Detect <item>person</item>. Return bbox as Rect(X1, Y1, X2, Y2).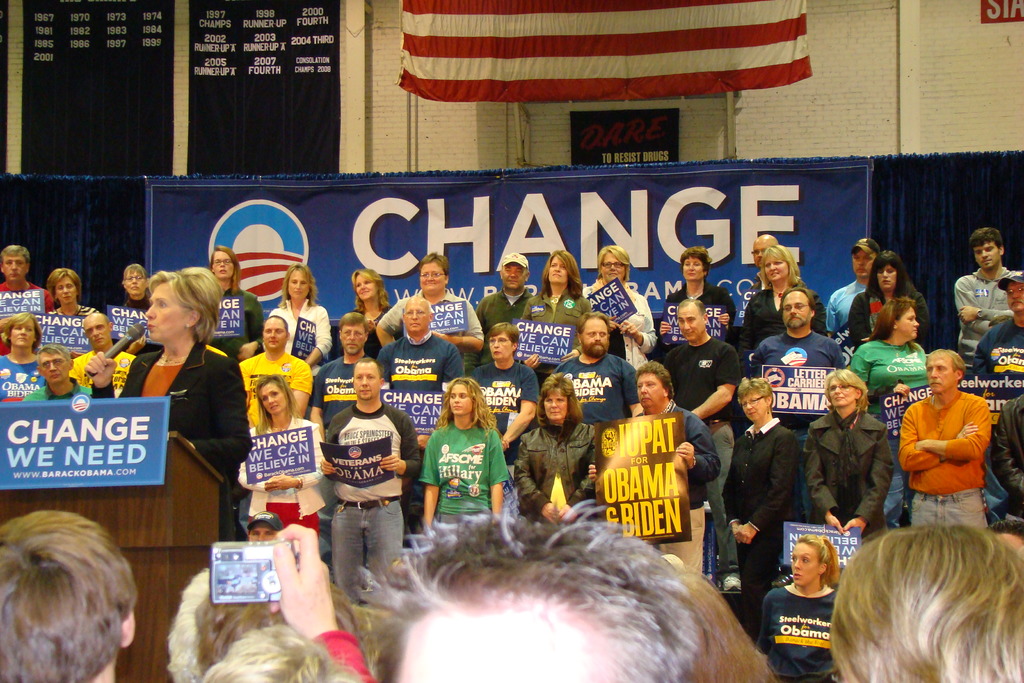
Rect(0, 243, 55, 354).
